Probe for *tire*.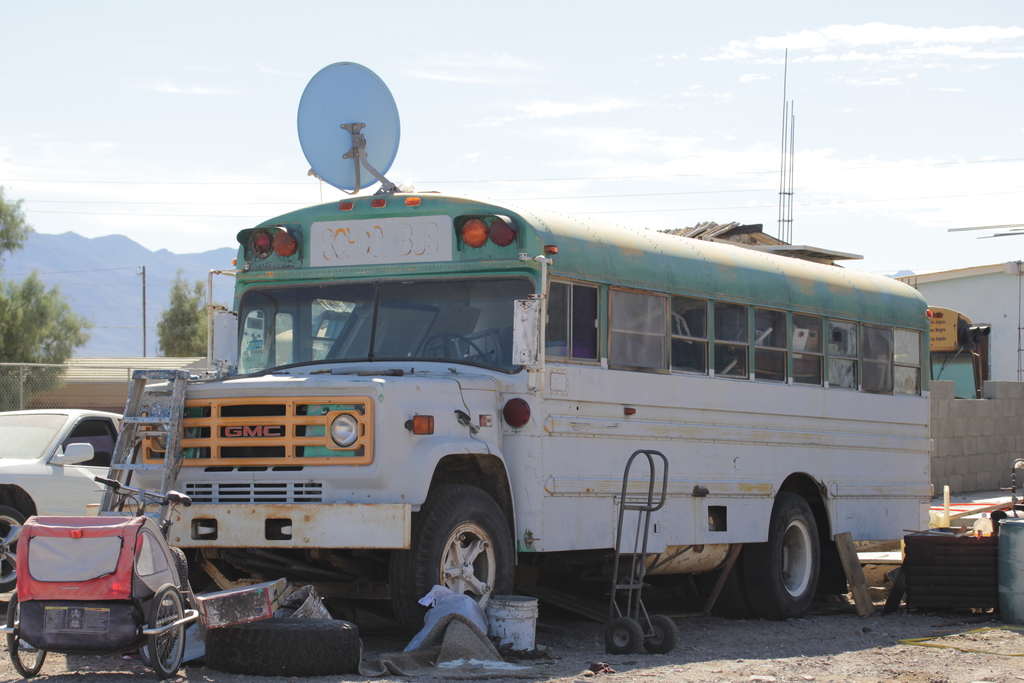
Probe result: pyautogui.locateOnScreen(744, 486, 829, 620).
